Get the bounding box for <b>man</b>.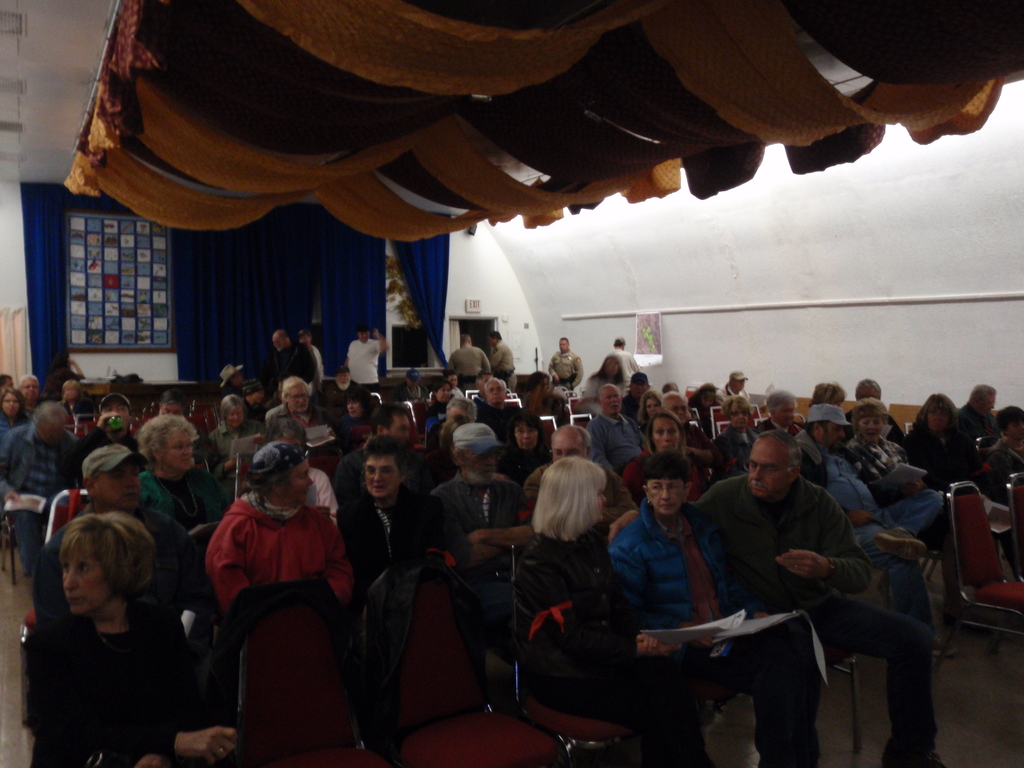
bbox(602, 333, 630, 400).
